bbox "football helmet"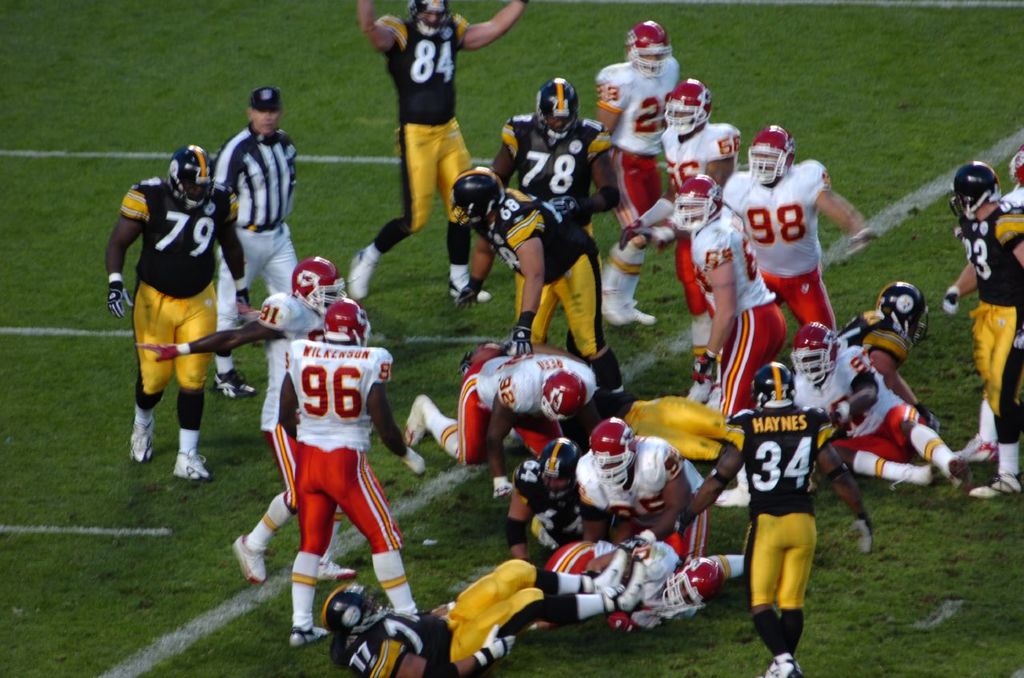
<bbox>754, 365, 806, 410</bbox>
